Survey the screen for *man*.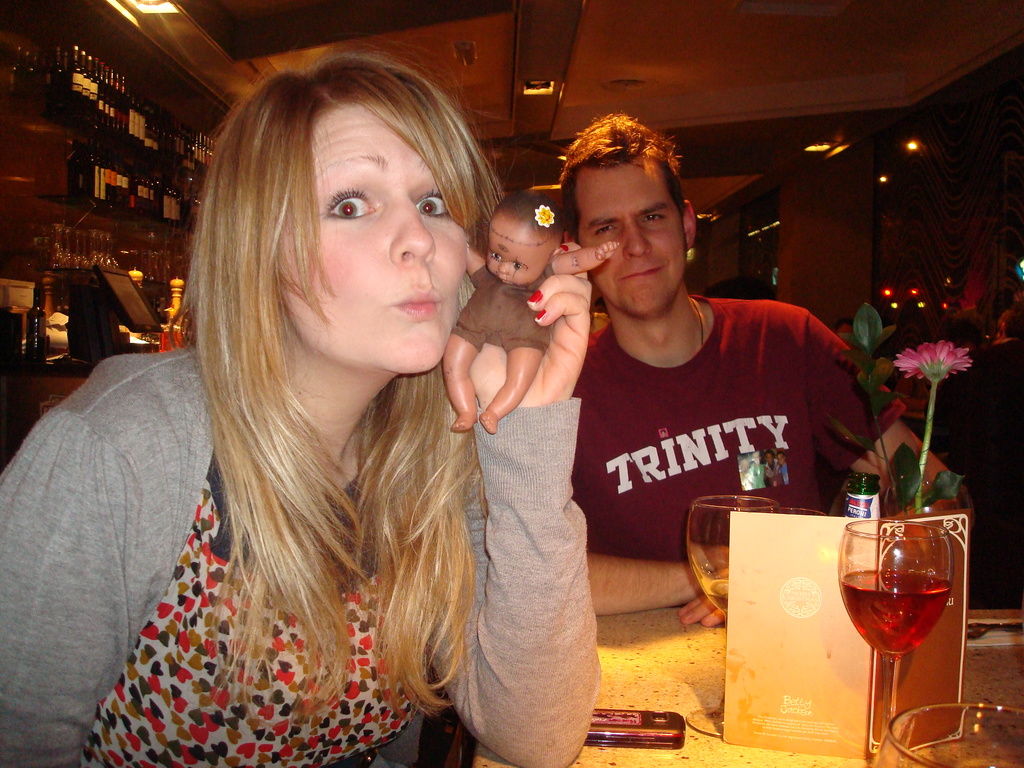
Survey found: 572,109,980,630.
